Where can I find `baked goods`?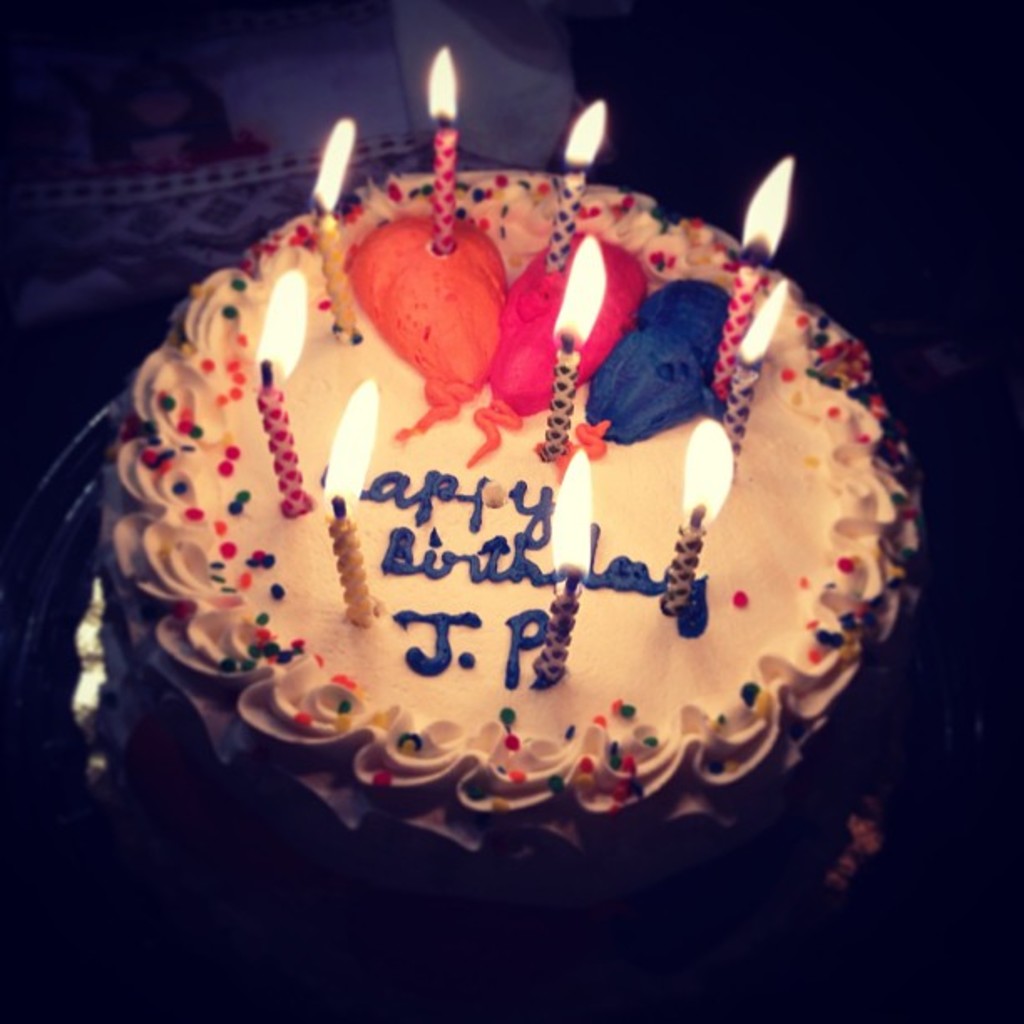
You can find it at 154:161:902:847.
